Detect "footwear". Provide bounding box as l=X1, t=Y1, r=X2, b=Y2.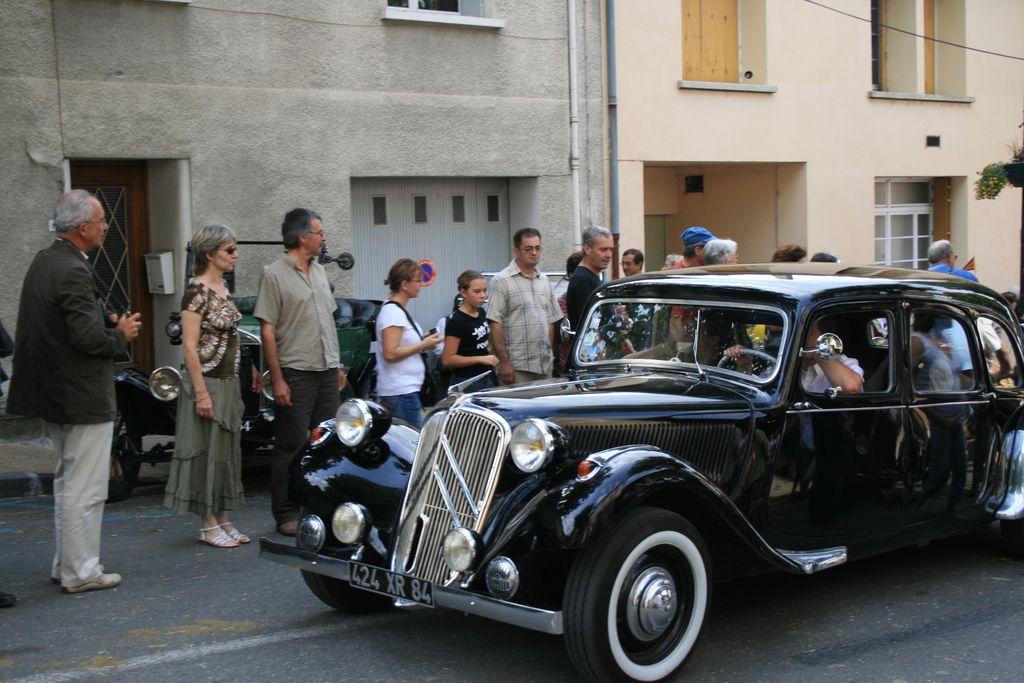
l=275, t=520, r=298, b=536.
